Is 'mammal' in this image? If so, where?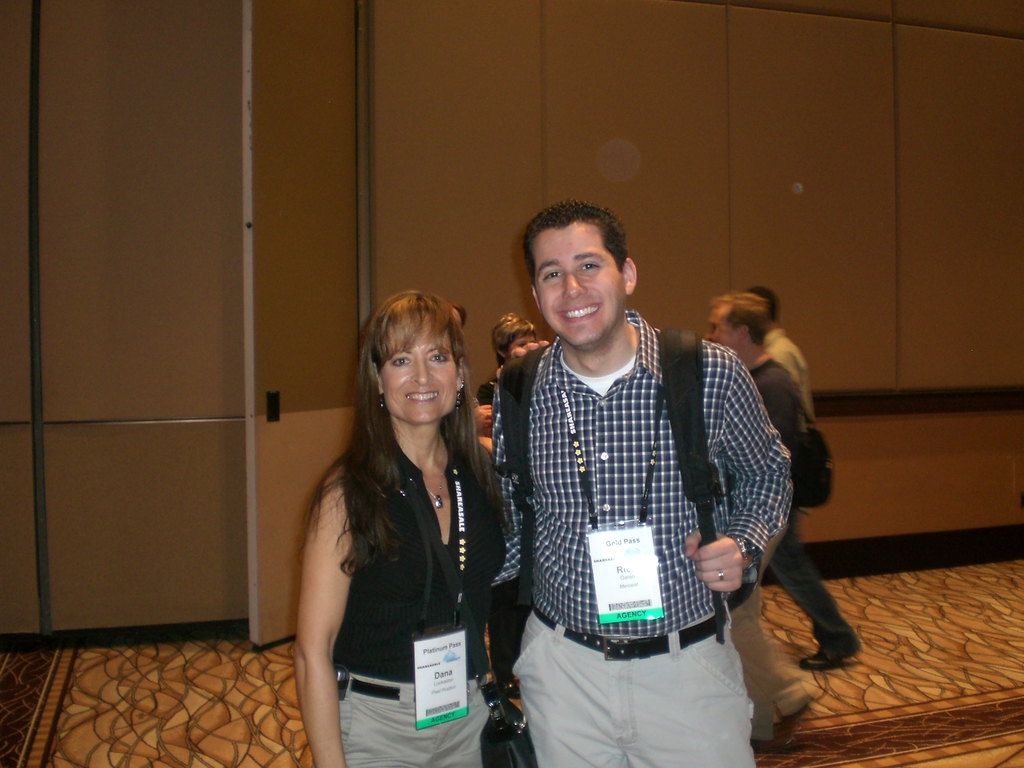
Yes, at 287,280,530,759.
